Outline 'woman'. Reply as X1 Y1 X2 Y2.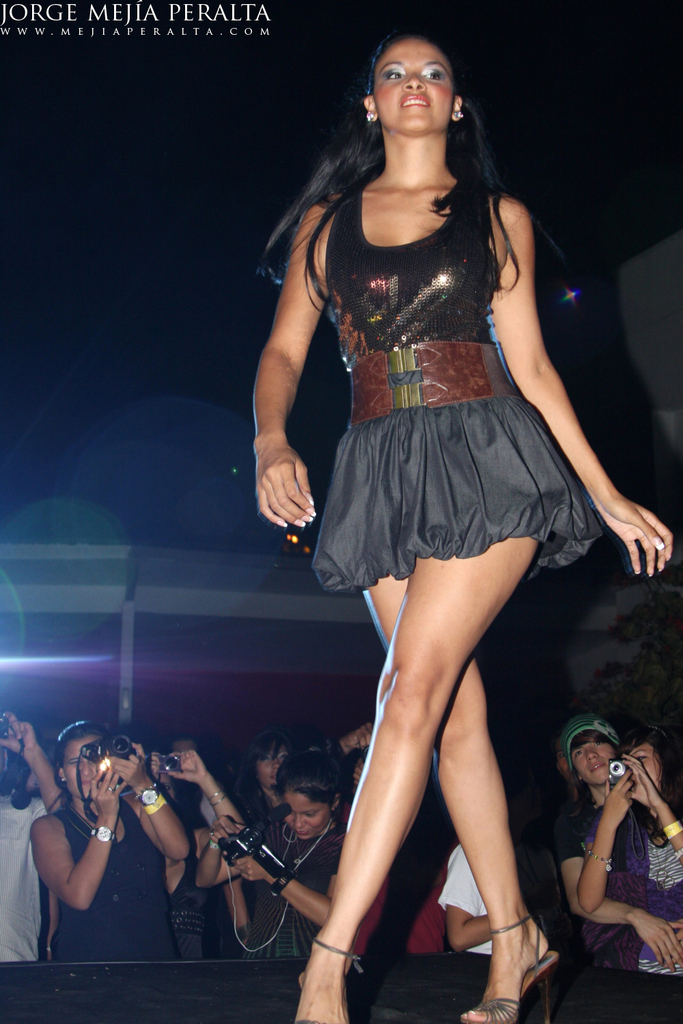
16 718 189 973.
